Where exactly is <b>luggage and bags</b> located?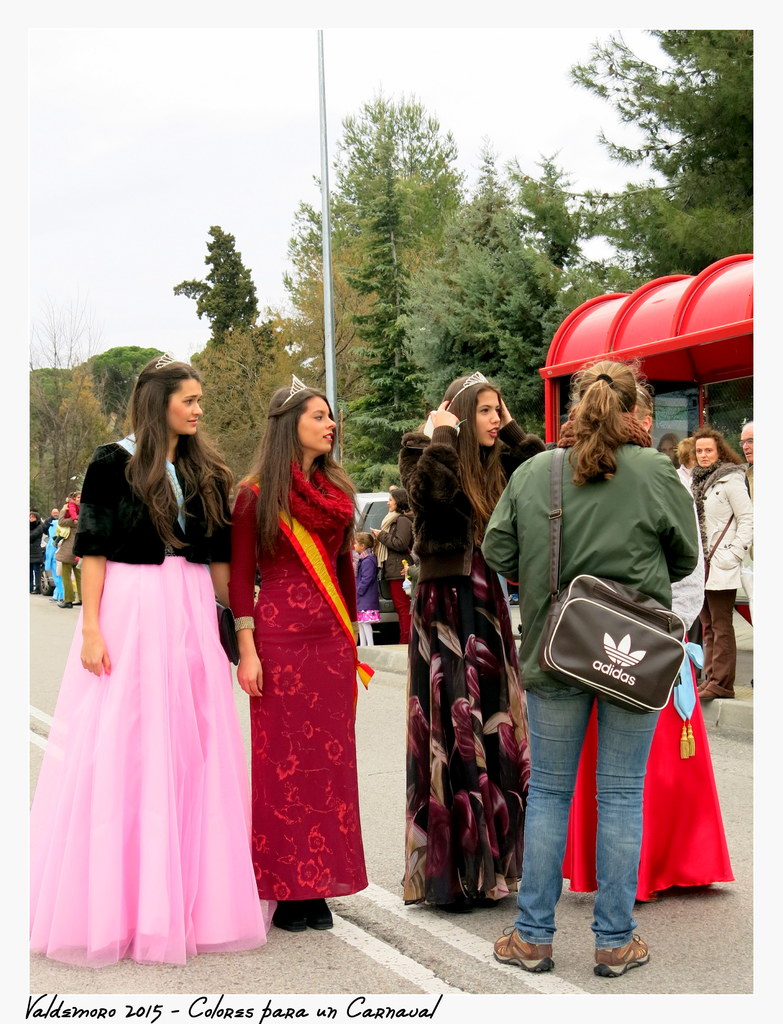
Its bounding box is <box>704,509,731,579</box>.
